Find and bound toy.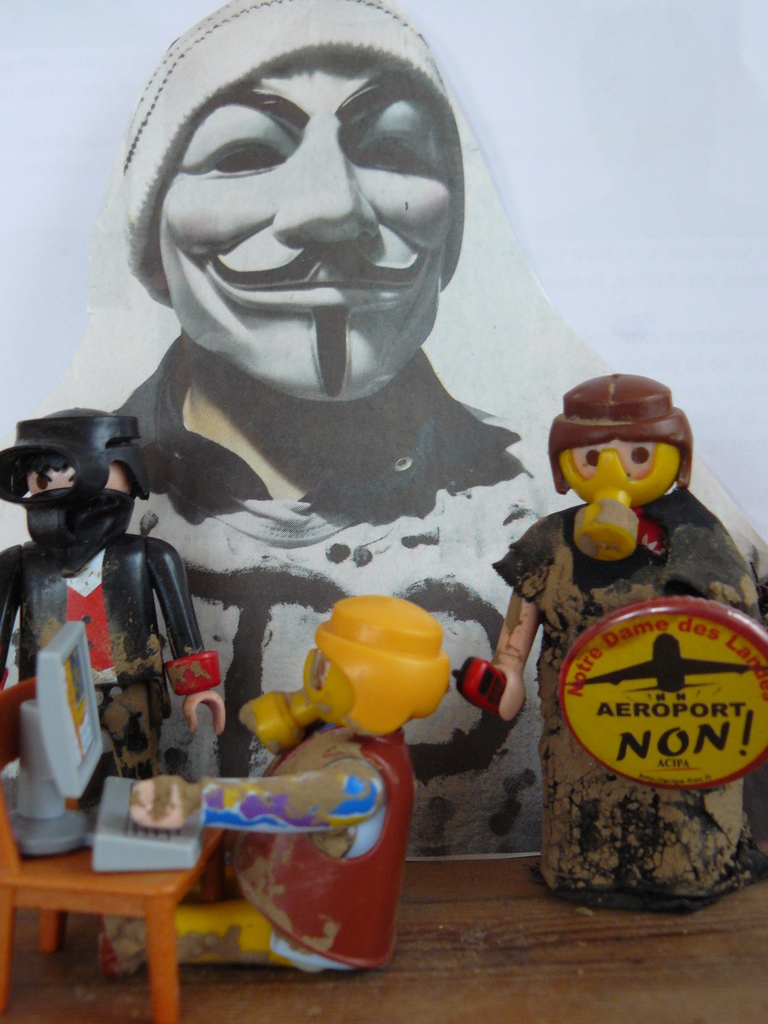
Bound: x1=89 y1=773 x2=208 y2=882.
